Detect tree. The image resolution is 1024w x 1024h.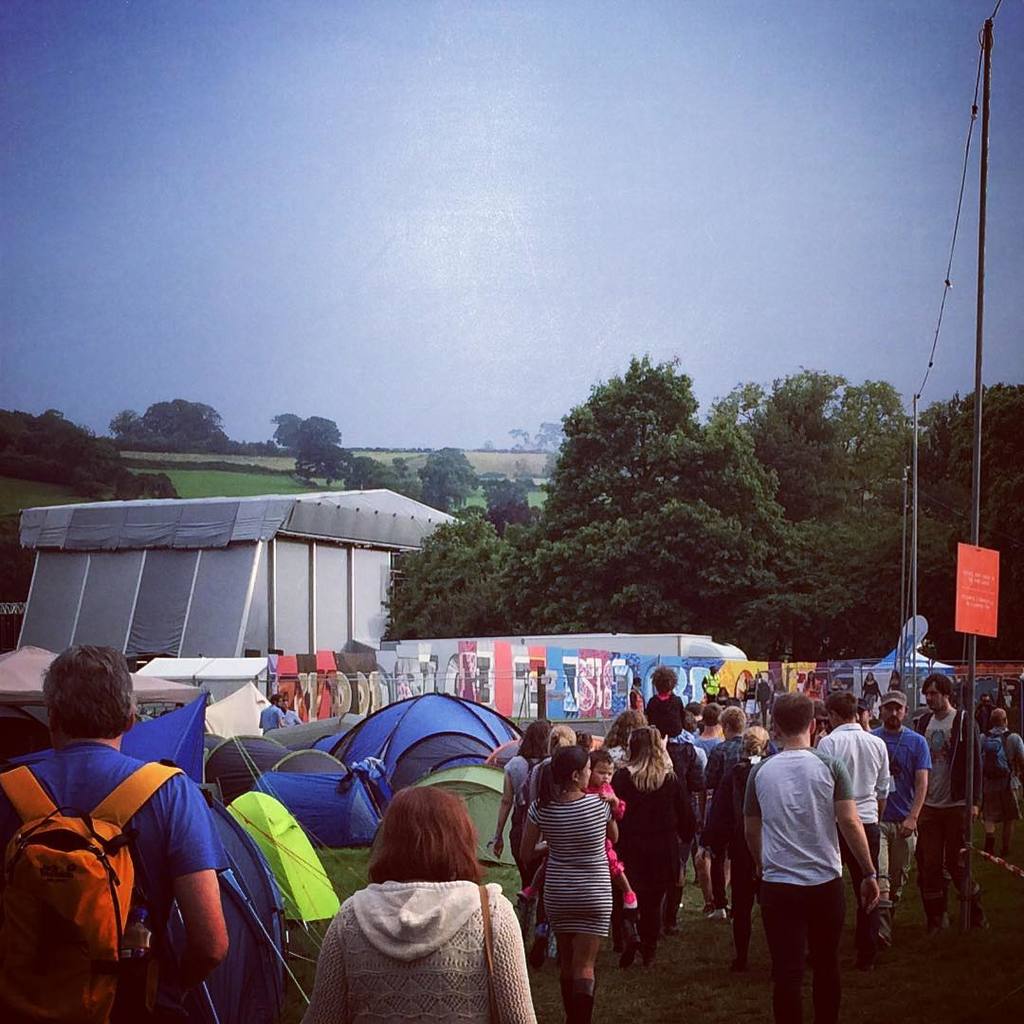
region(466, 485, 536, 531).
